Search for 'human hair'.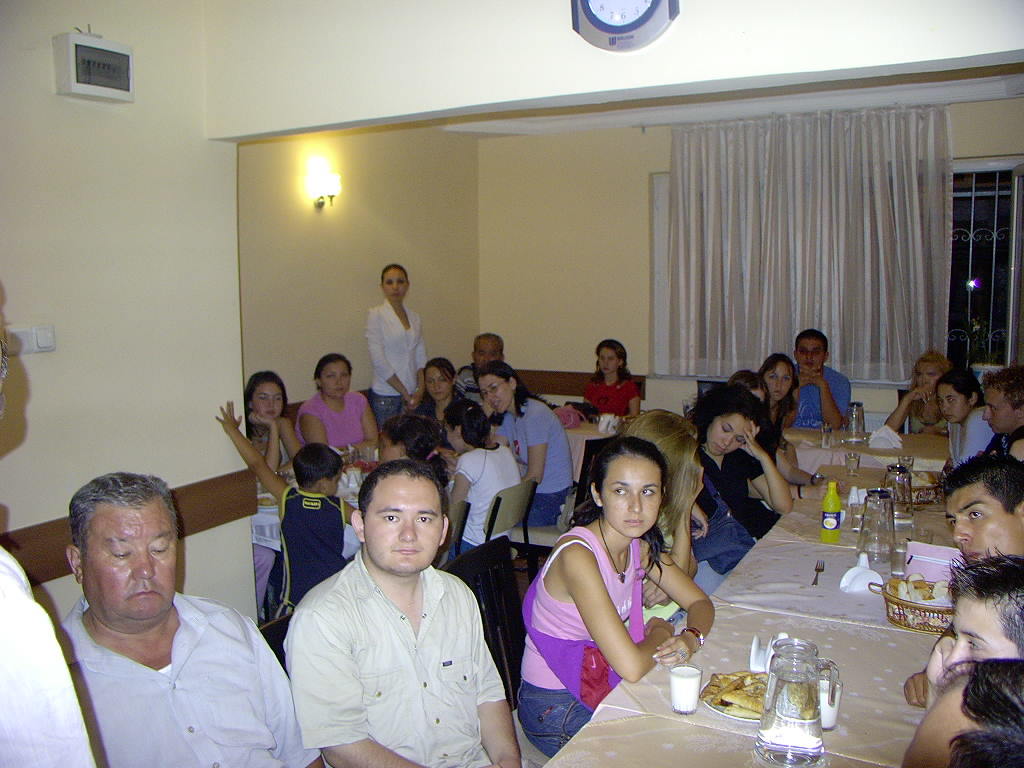
Found at (66,474,179,566).
